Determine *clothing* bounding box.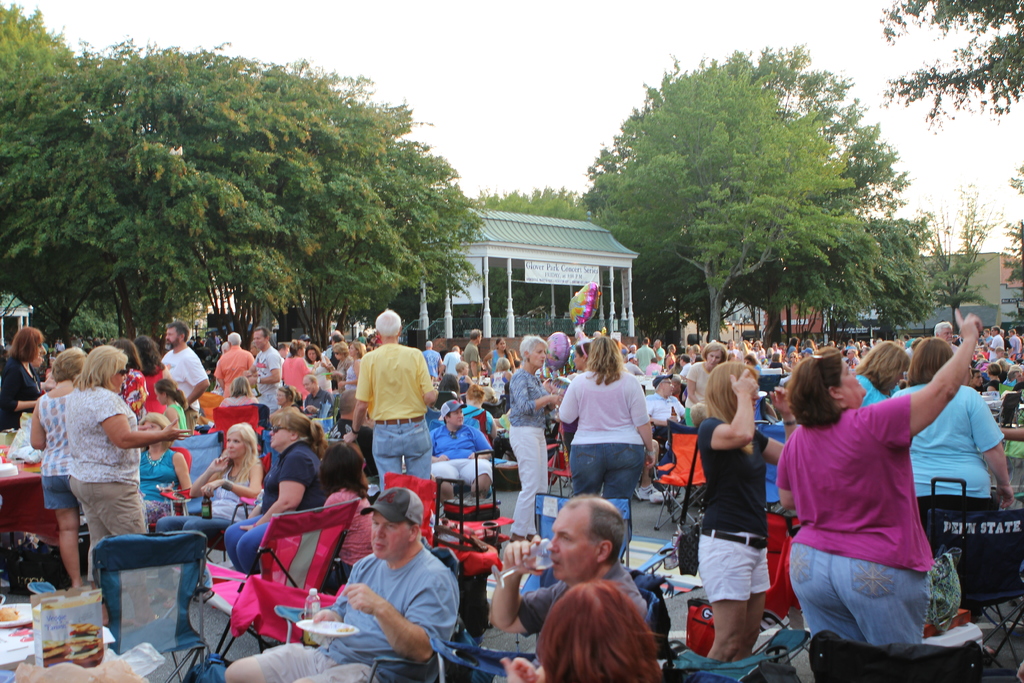
Determined: [x1=514, y1=555, x2=639, y2=661].
